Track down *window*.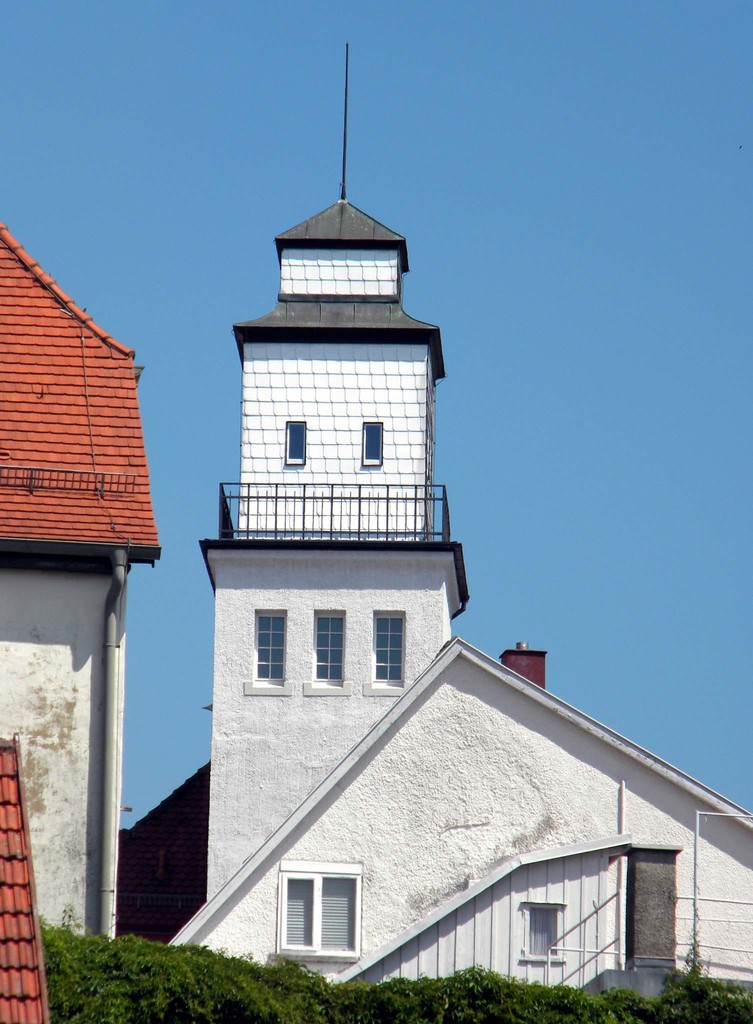
Tracked to {"left": 309, "top": 607, "right": 352, "bottom": 688}.
